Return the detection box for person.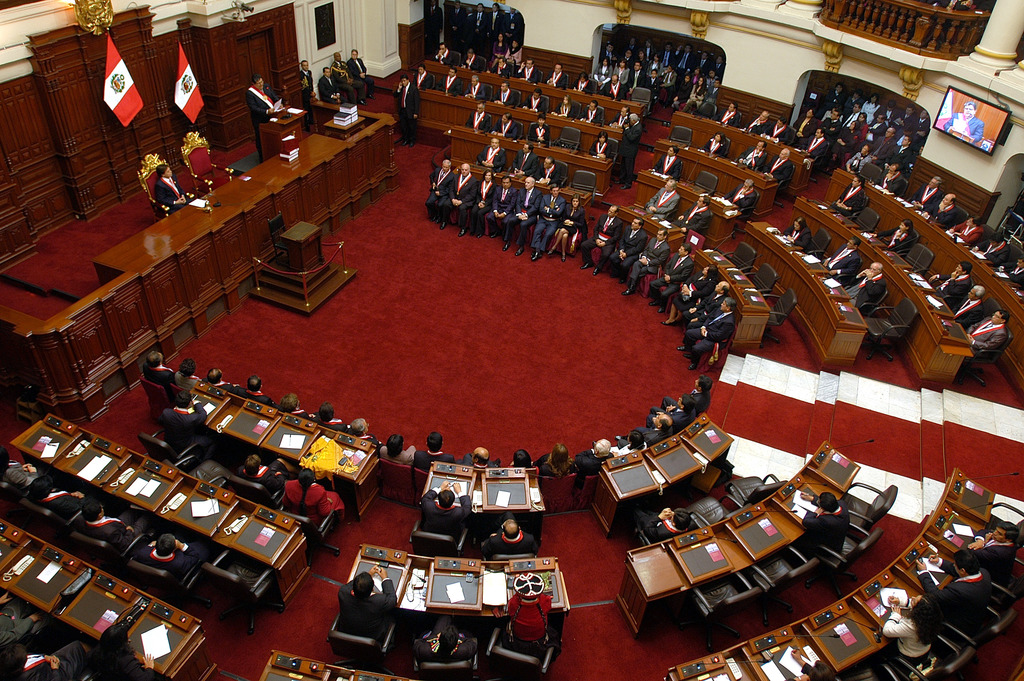
select_region(172, 352, 203, 402).
